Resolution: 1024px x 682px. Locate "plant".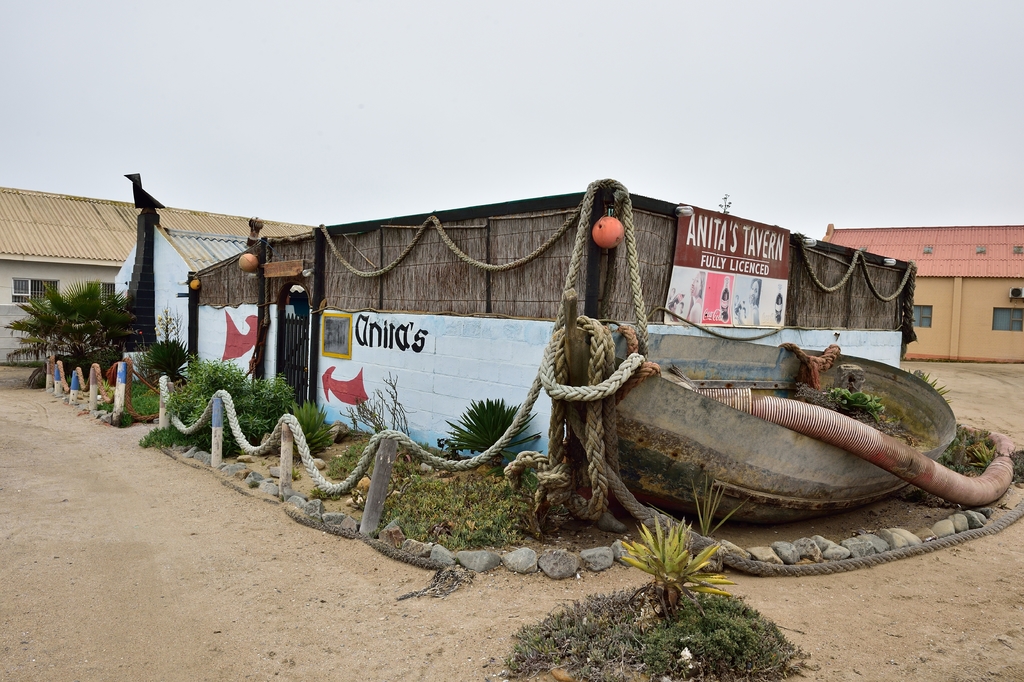
box=[360, 462, 553, 608].
